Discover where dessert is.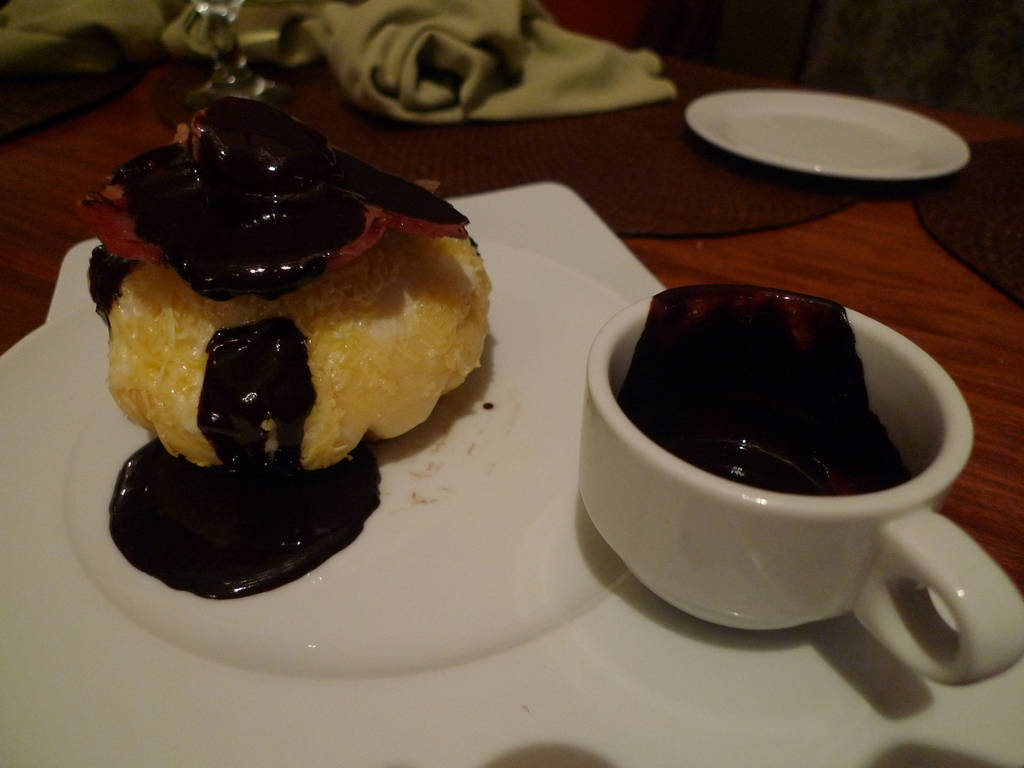
Discovered at <region>624, 287, 915, 493</region>.
